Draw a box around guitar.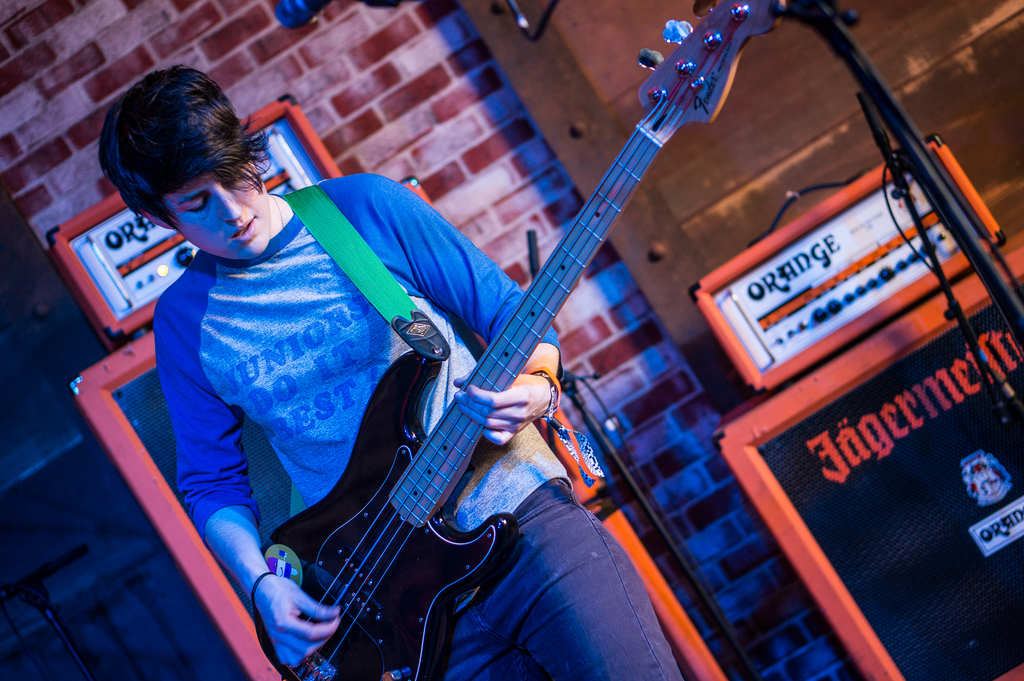
(x1=252, y1=0, x2=787, y2=680).
